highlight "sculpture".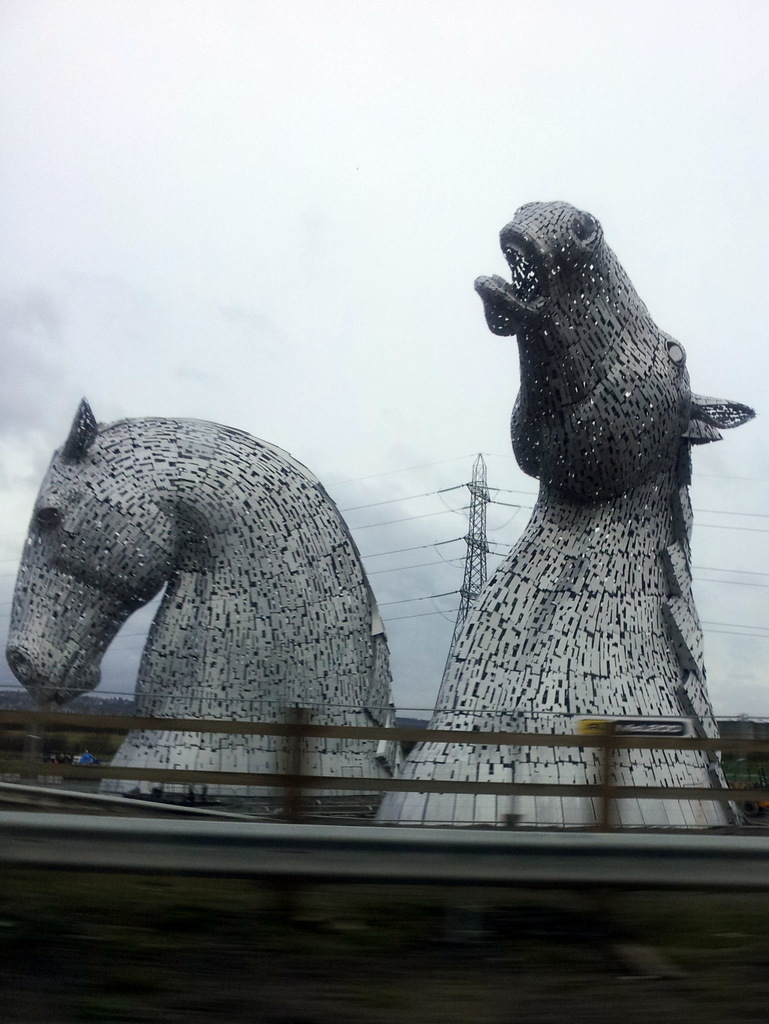
Highlighted region: <box>107,182,704,876</box>.
